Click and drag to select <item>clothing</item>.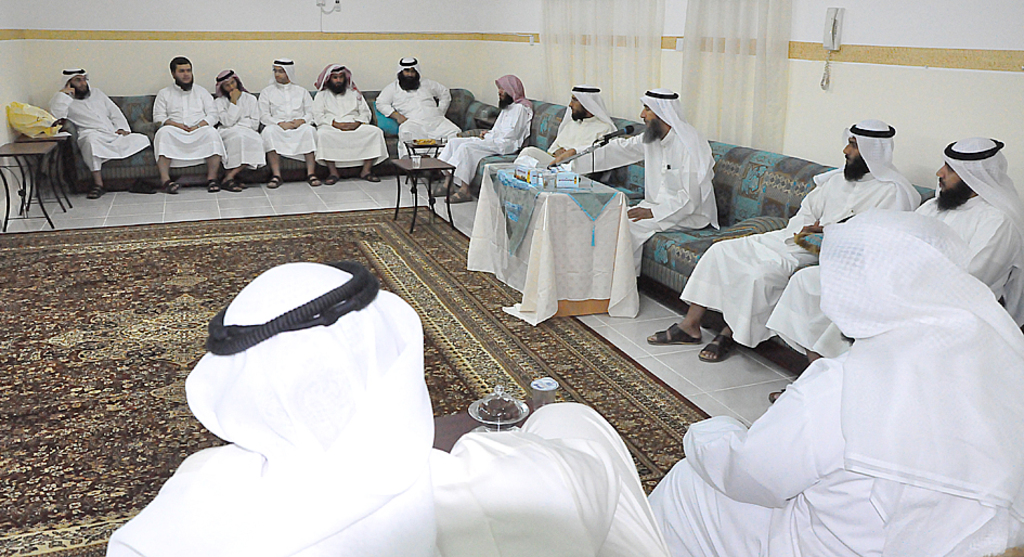
Selection: (x1=303, y1=73, x2=406, y2=165).
